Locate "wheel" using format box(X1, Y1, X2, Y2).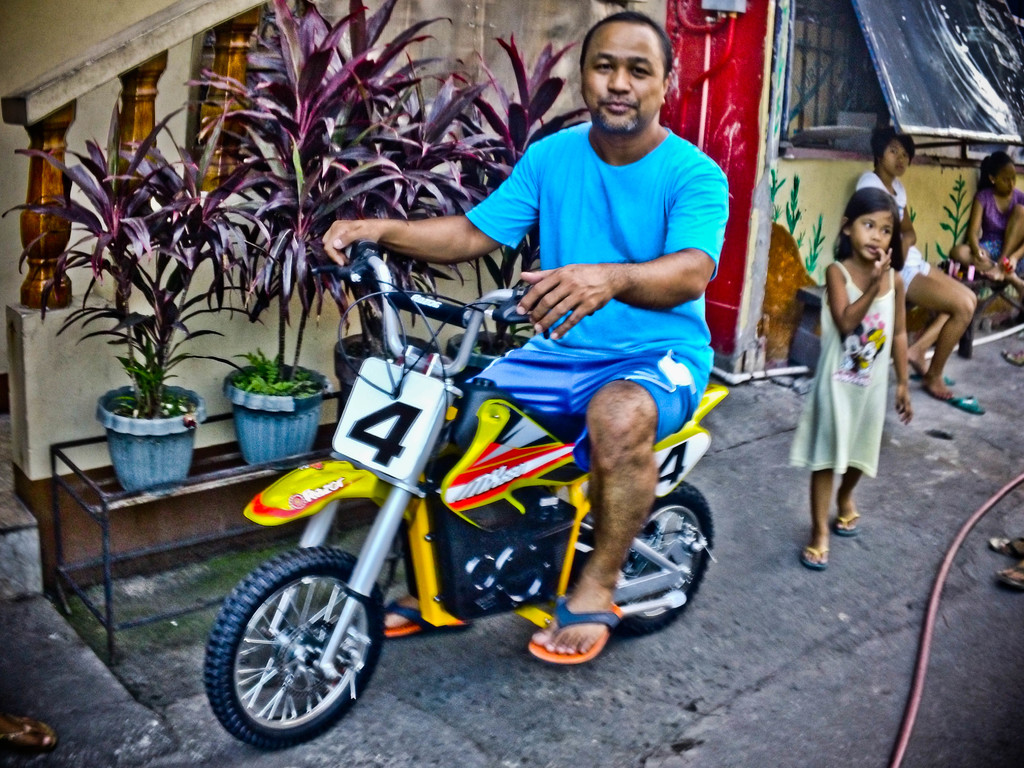
box(567, 486, 715, 641).
